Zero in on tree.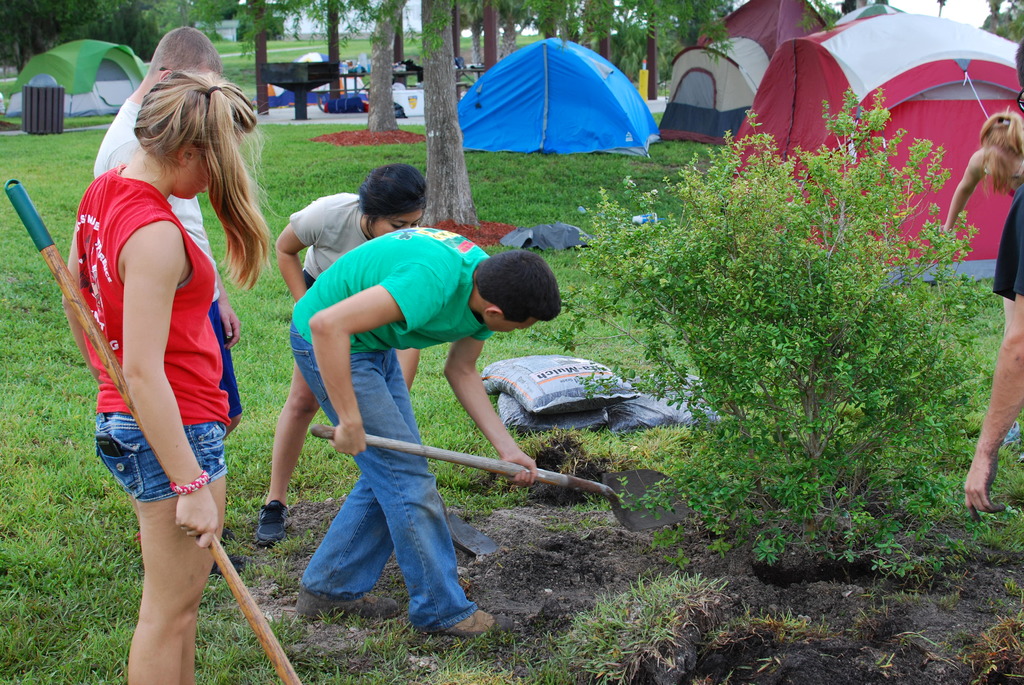
Zeroed in: x1=0 y1=0 x2=132 y2=77.
